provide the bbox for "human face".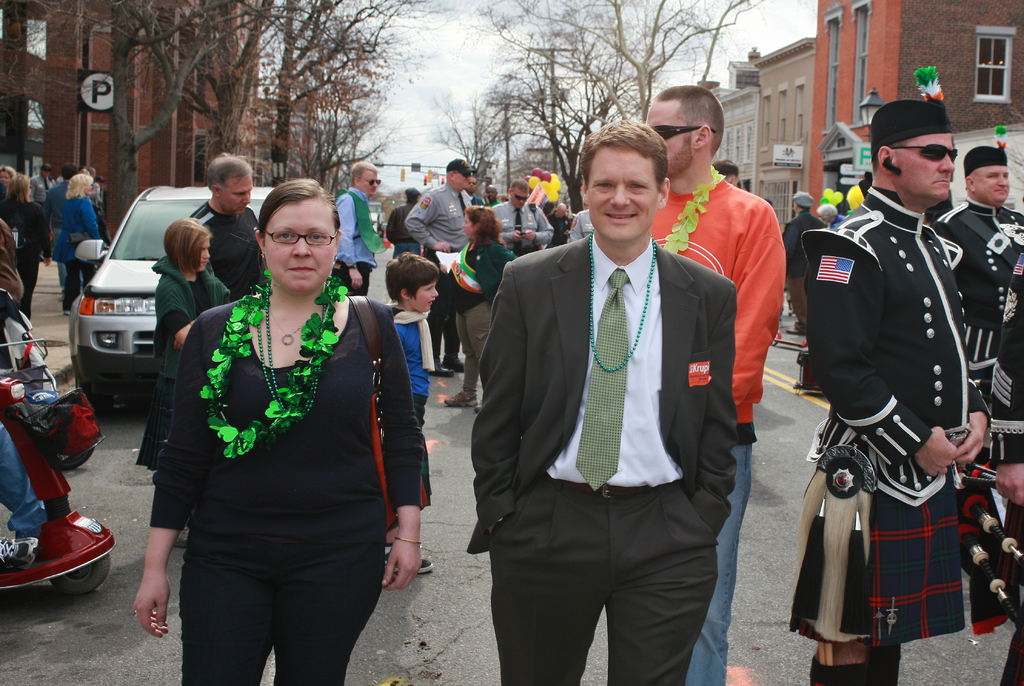
(left=589, top=143, right=660, bottom=240).
